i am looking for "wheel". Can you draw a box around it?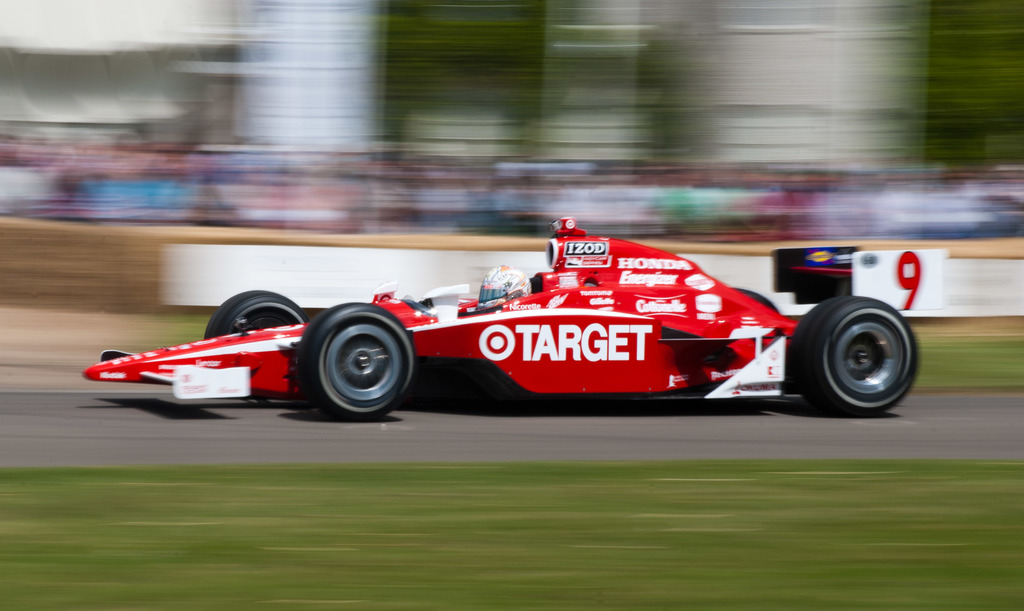
Sure, the bounding box is bbox=[788, 294, 922, 418].
